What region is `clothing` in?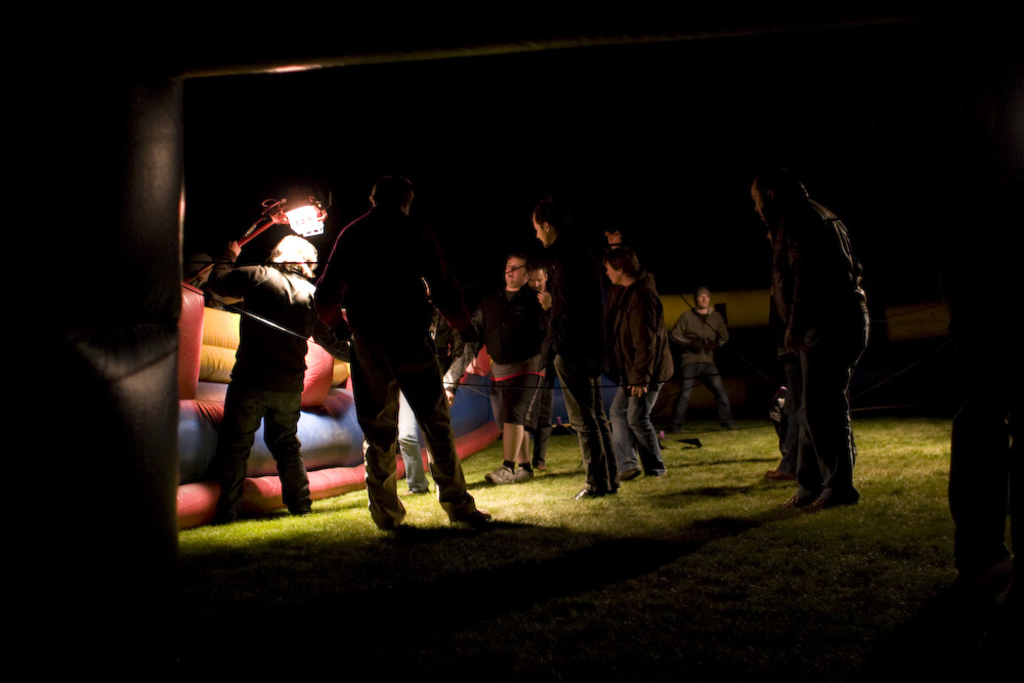
x1=774, y1=194, x2=878, y2=486.
